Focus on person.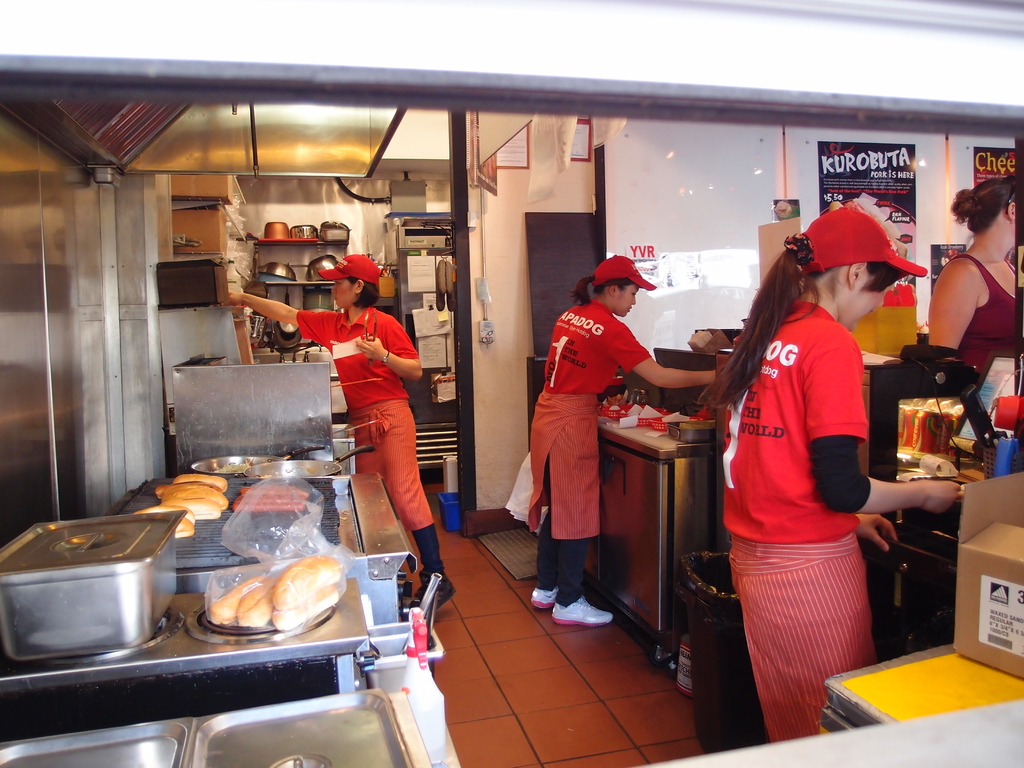
Focused at select_region(717, 198, 963, 734).
